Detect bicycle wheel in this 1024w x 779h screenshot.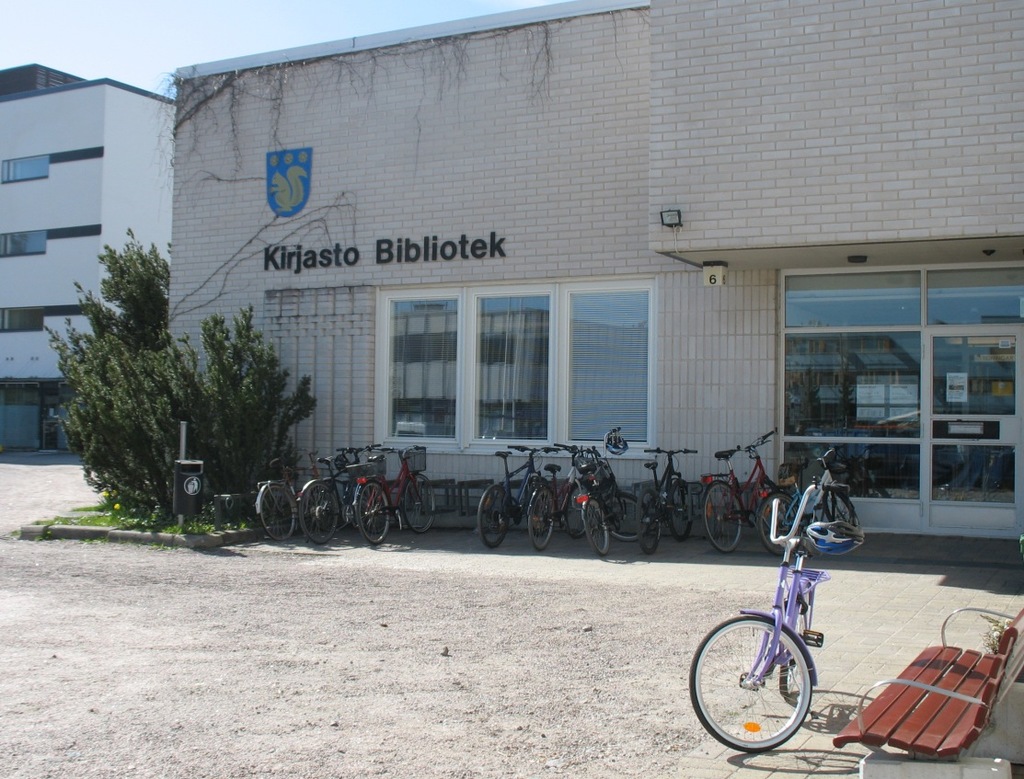
Detection: Rect(476, 484, 507, 549).
